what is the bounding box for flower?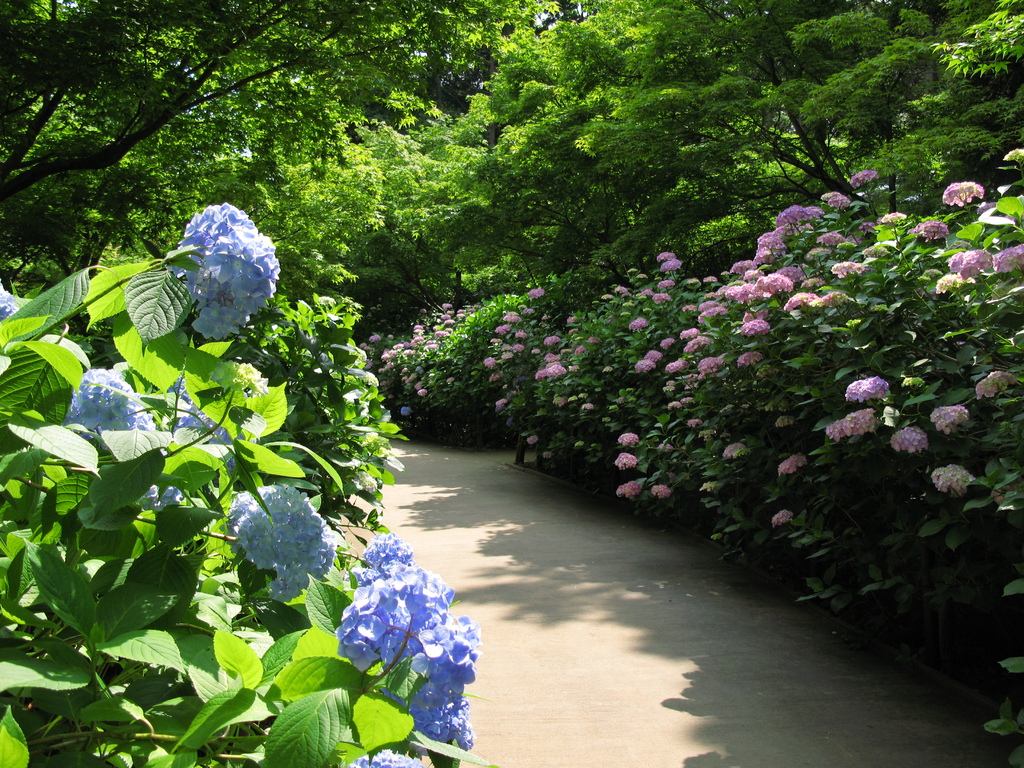
x1=0 y1=282 x2=22 y2=321.
